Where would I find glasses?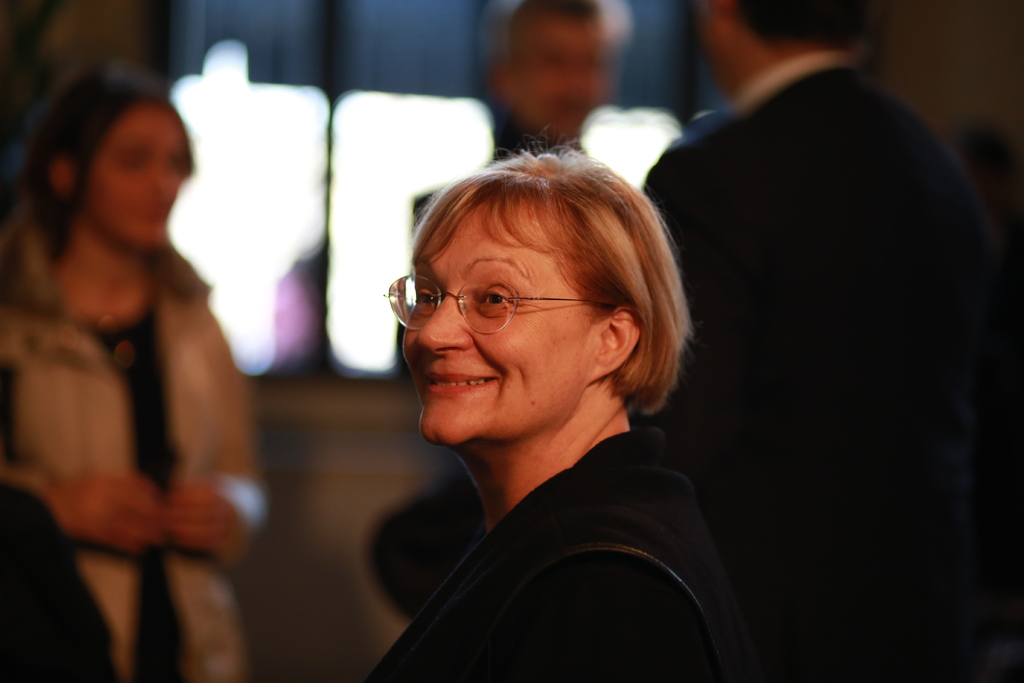
At [left=399, top=275, right=636, bottom=340].
